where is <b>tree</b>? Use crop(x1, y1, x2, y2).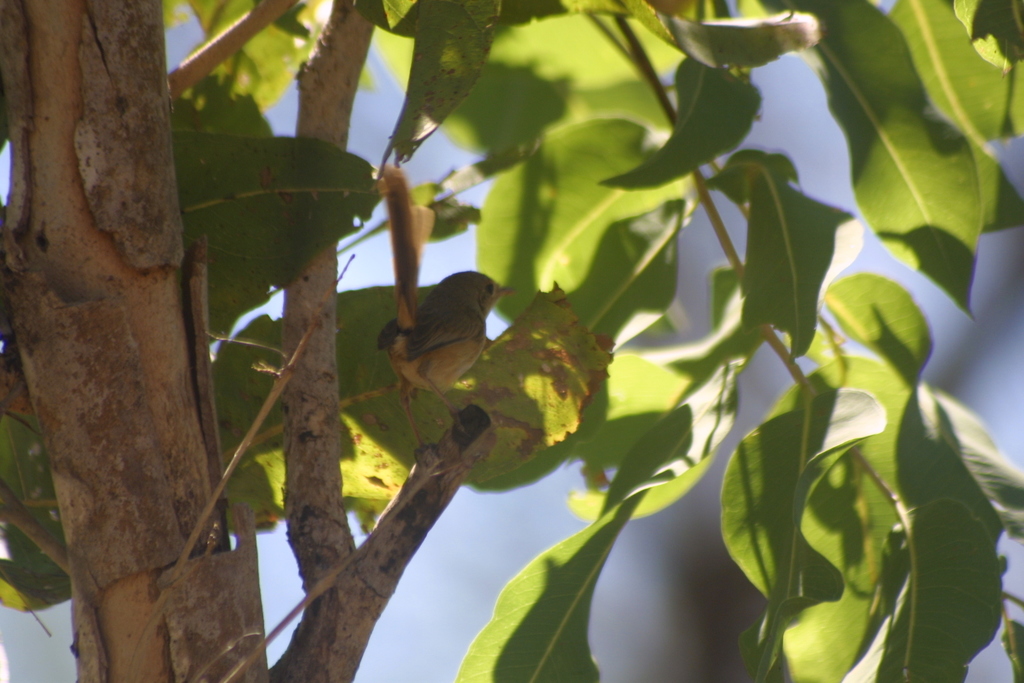
crop(2, 0, 1023, 682).
